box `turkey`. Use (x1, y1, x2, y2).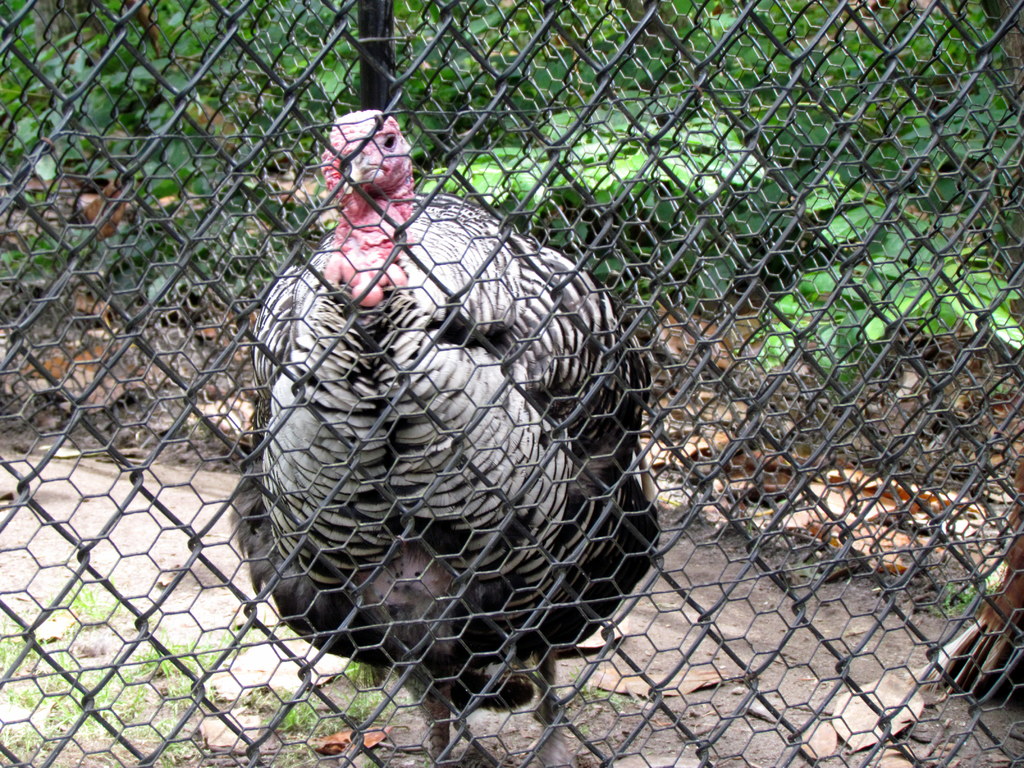
(903, 440, 1023, 712).
